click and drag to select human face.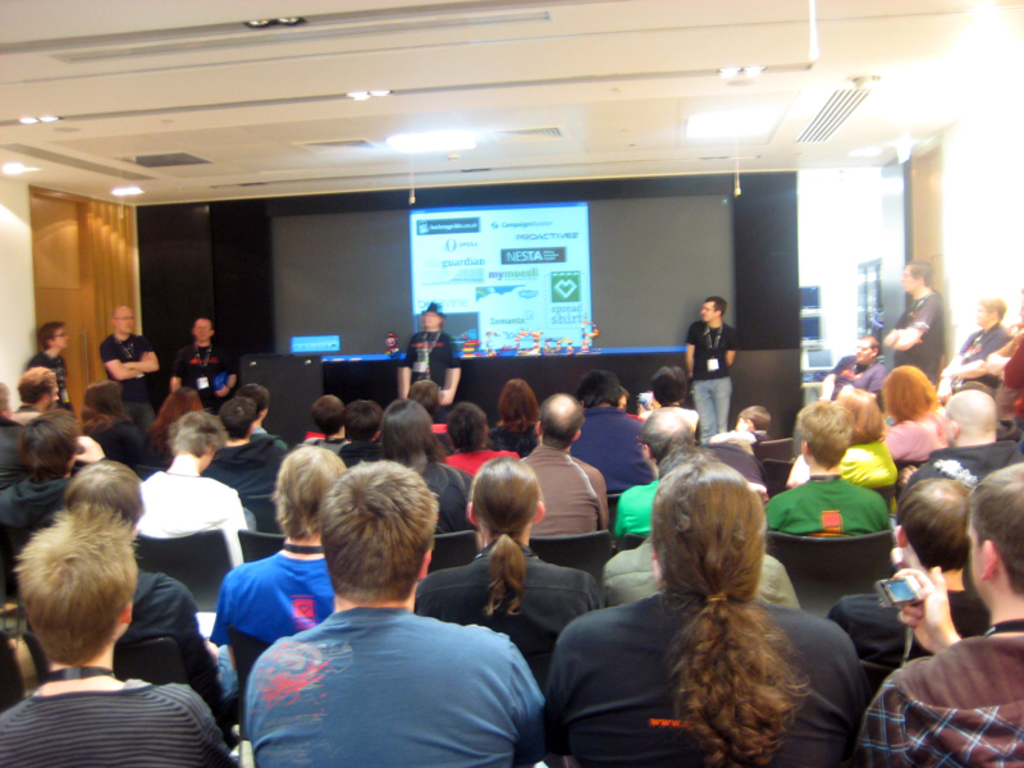
Selection: {"x1": 55, "y1": 326, "x2": 67, "y2": 349}.
